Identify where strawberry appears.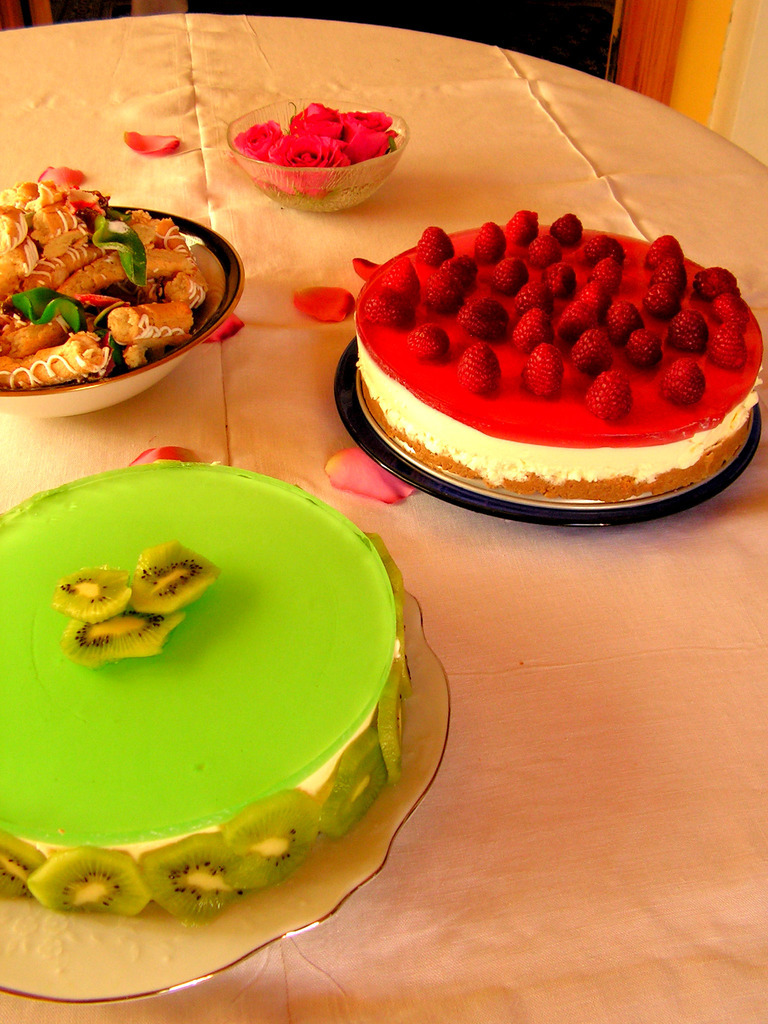
Appears at (left=512, top=308, right=556, bottom=357).
